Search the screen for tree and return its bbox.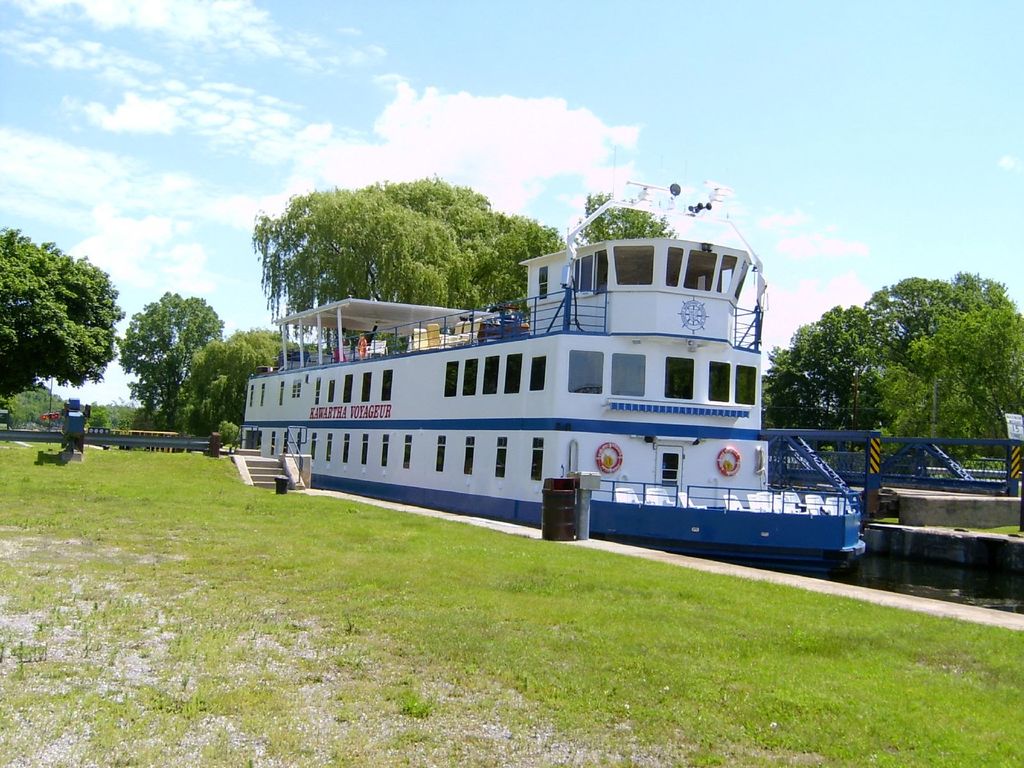
Found: box=[781, 262, 1012, 445].
